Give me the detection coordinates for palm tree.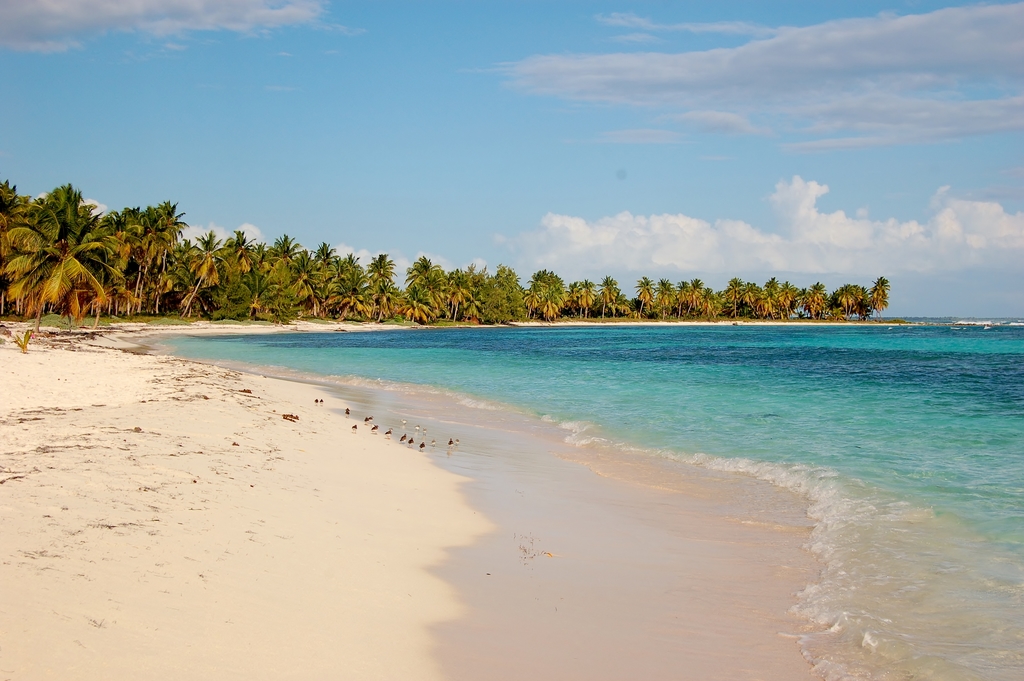
x1=568, y1=276, x2=616, y2=326.
